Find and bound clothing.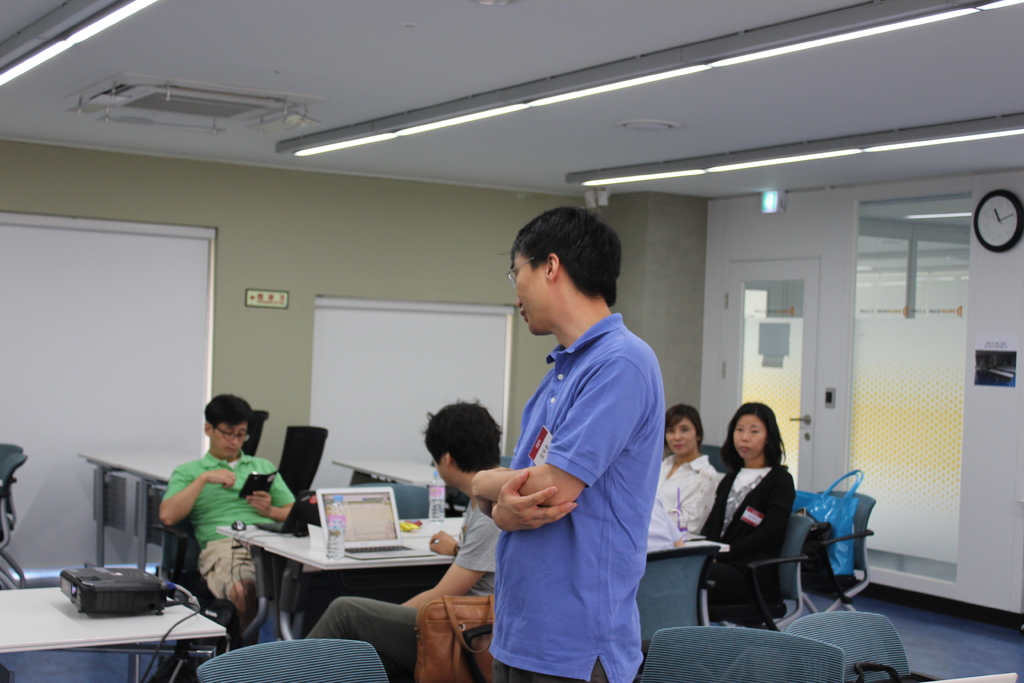
Bound: 649, 451, 726, 532.
